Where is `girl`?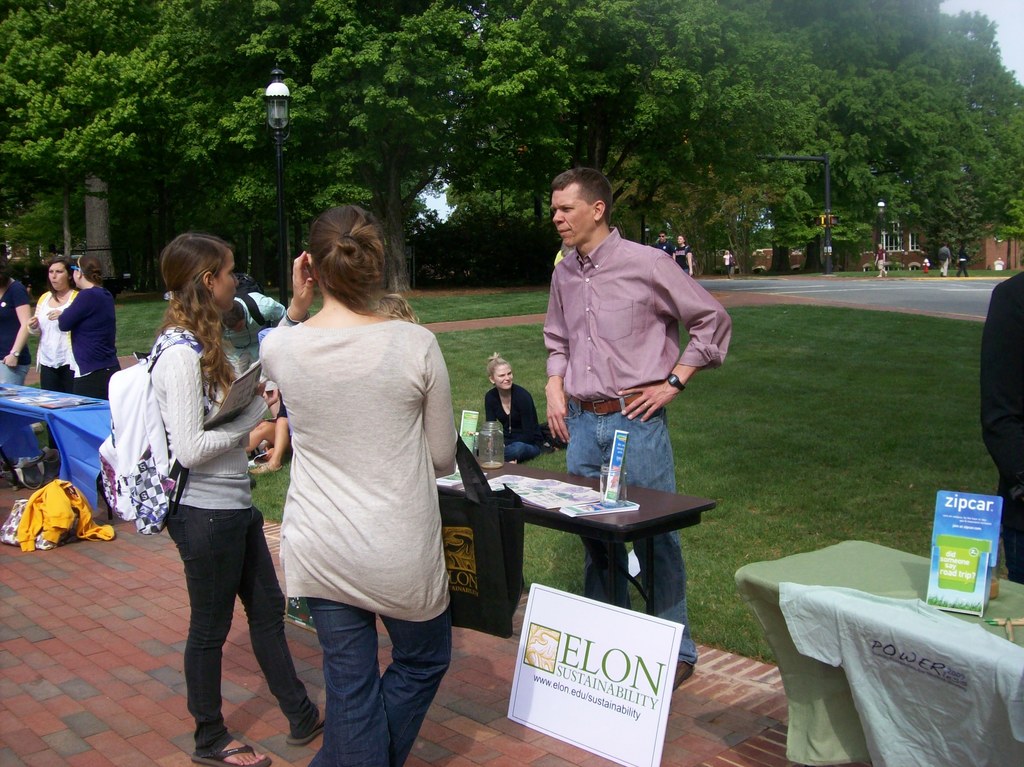
left=476, top=351, right=544, bottom=464.
